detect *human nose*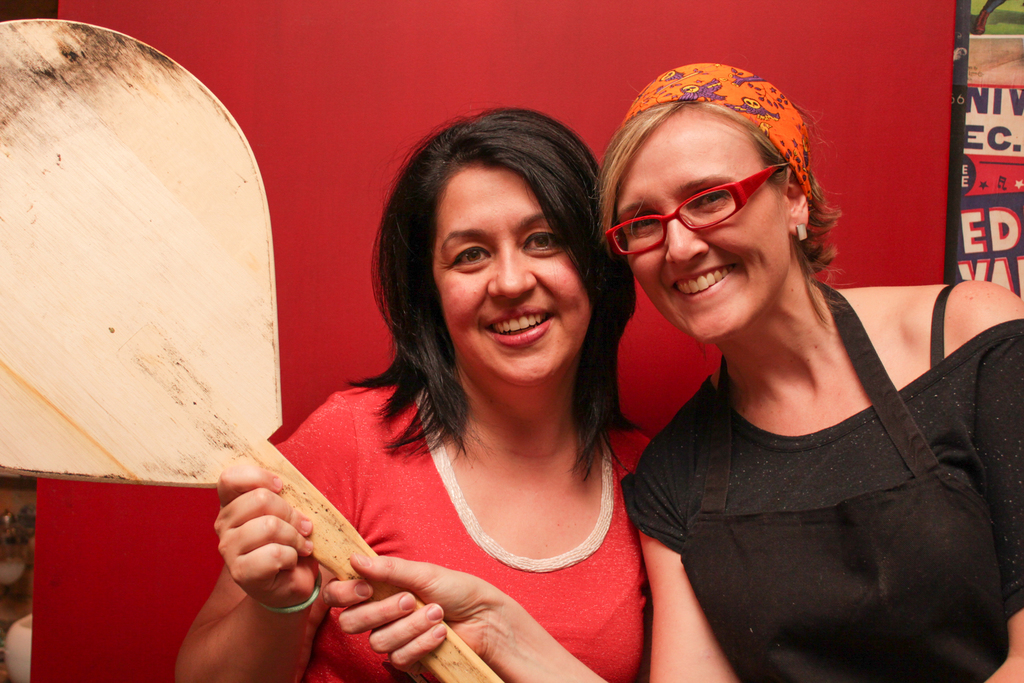
crop(488, 238, 535, 296)
